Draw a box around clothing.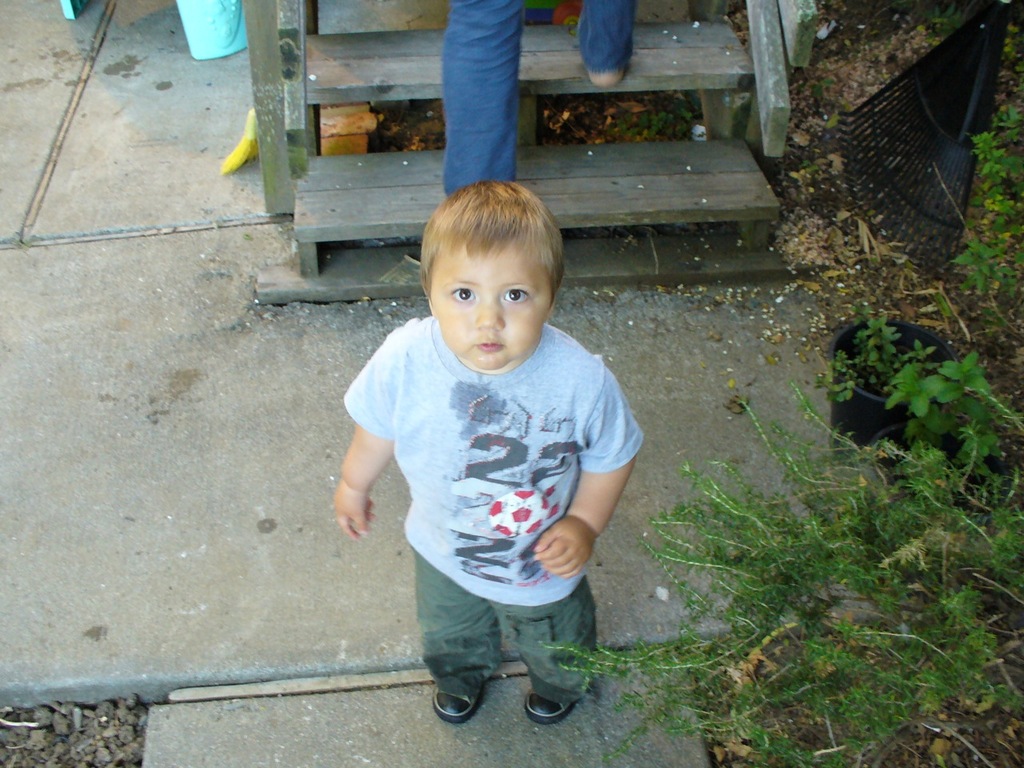
left=342, top=252, right=629, bottom=712.
